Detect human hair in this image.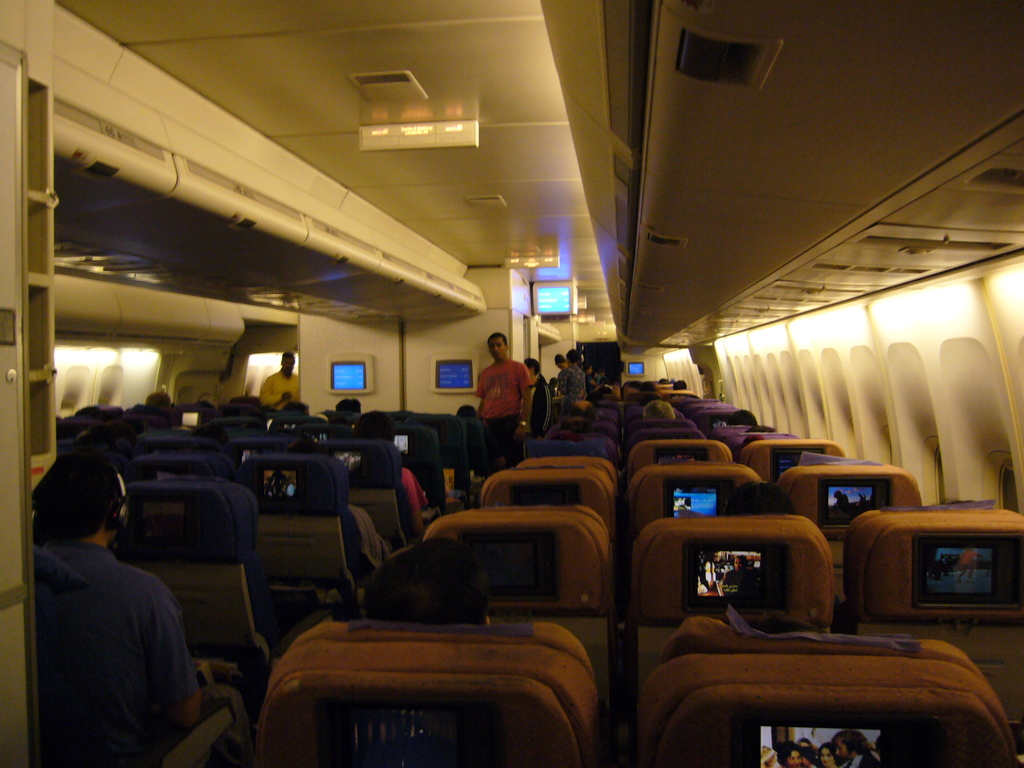
Detection: {"x1": 287, "y1": 440, "x2": 326, "y2": 454}.
